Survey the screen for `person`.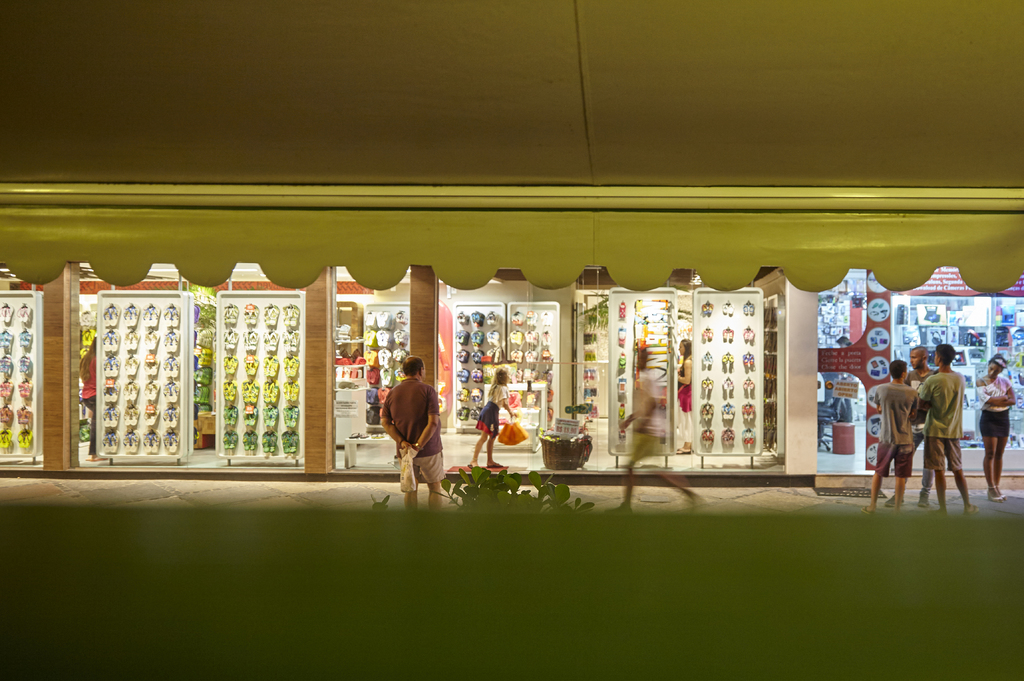
Survey found: x1=617 y1=357 x2=705 y2=514.
